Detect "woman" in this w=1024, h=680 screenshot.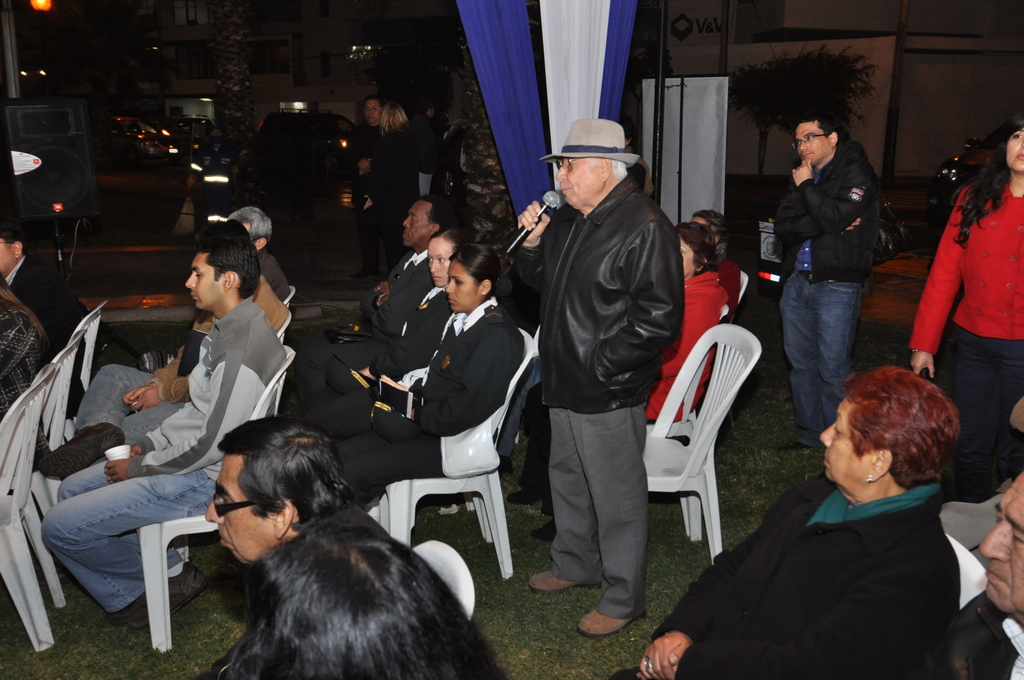
Detection: 910/113/1023/498.
